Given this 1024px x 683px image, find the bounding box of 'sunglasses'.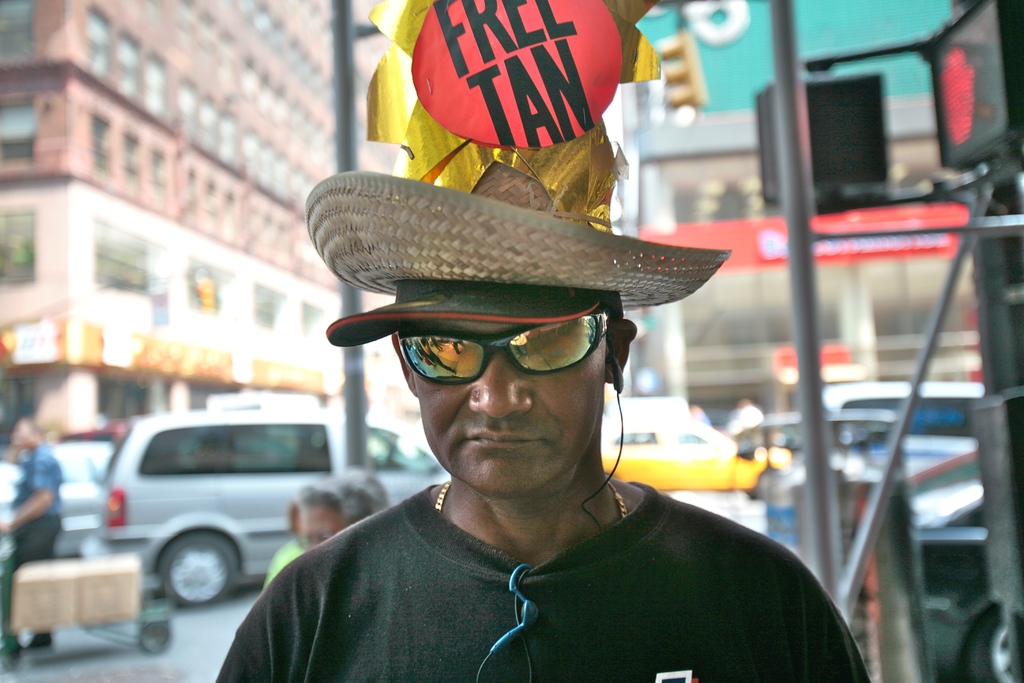
x1=388 y1=306 x2=628 y2=389.
